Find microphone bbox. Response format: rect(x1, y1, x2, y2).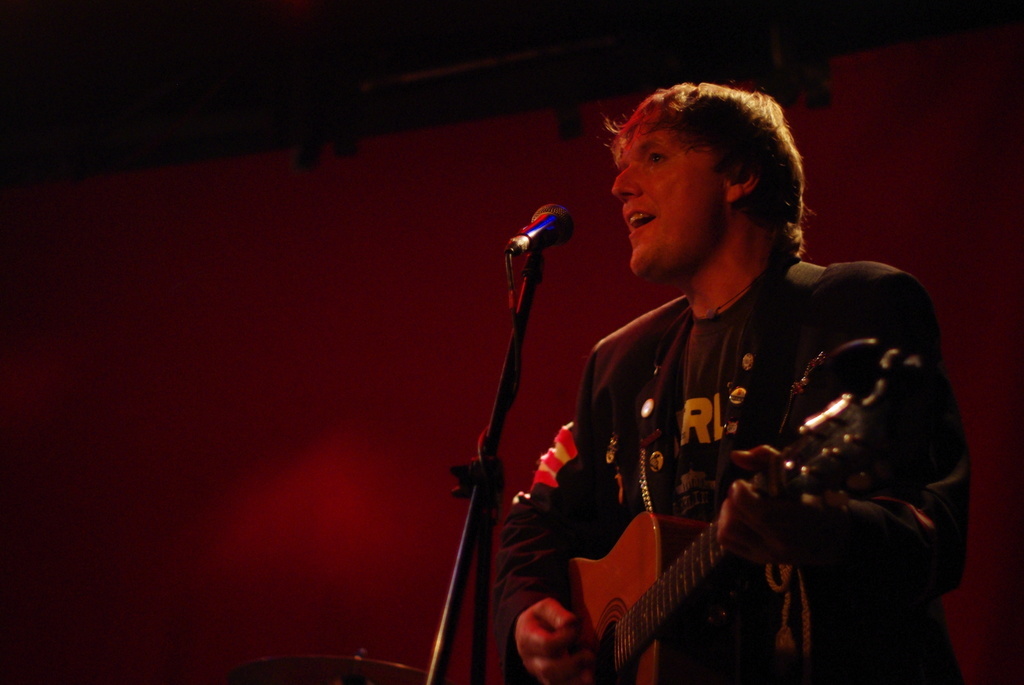
rect(520, 202, 578, 251).
